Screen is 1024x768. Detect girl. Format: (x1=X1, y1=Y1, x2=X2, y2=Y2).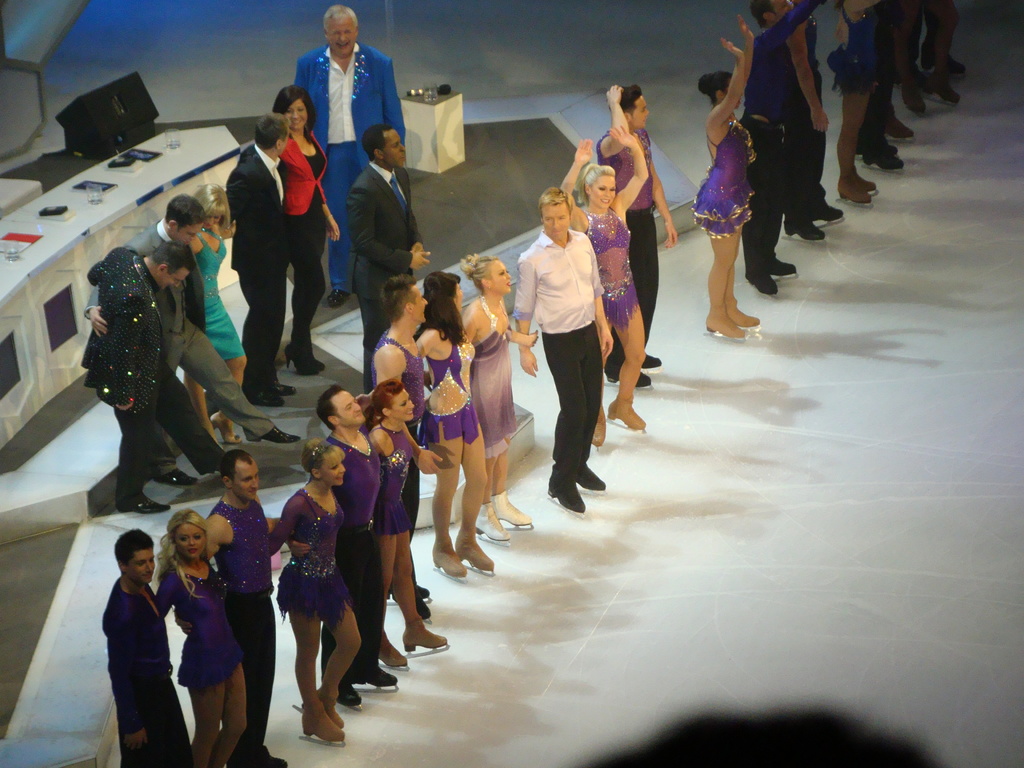
(x1=182, y1=183, x2=252, y2=460).
